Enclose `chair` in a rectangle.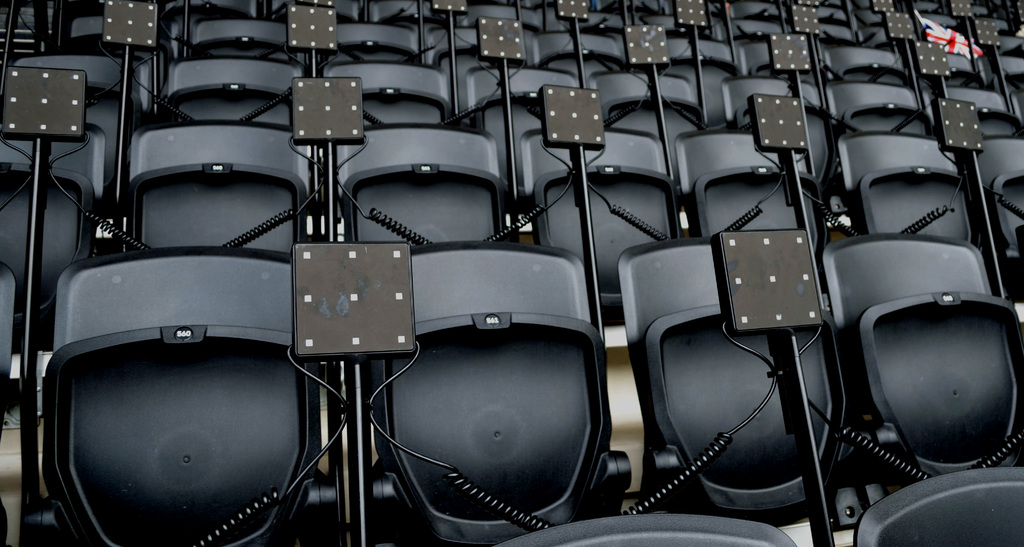
bbox(822, 47, 909, 74).
